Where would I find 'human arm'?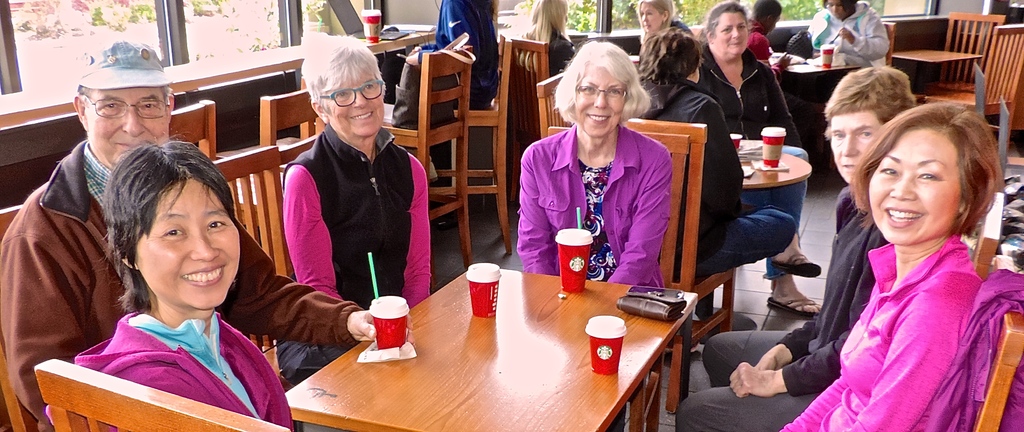
At (854,292,966,431).
